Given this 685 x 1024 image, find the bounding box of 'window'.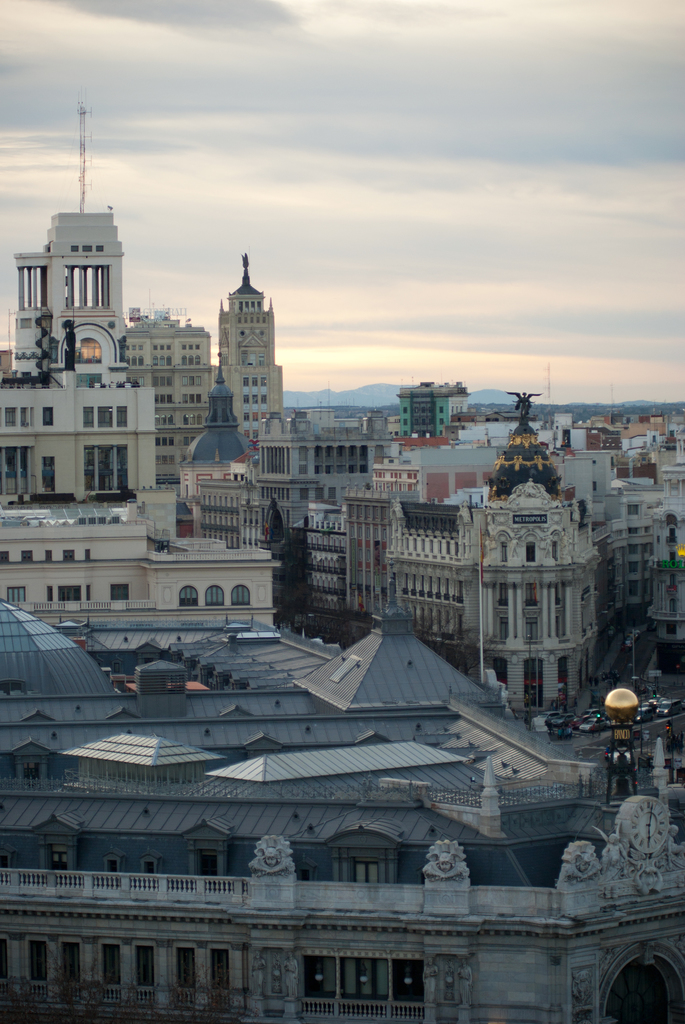
box=[670, 527, 672, 540].
